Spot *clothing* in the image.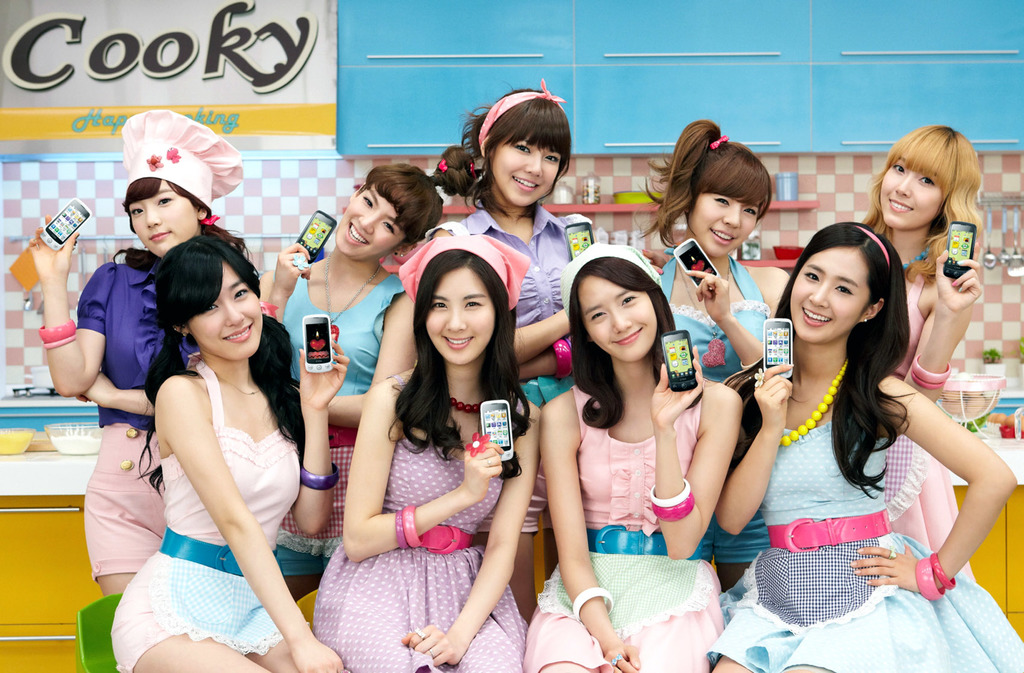
*clothing* found at <region>76, 252, 200, 573</region>.
